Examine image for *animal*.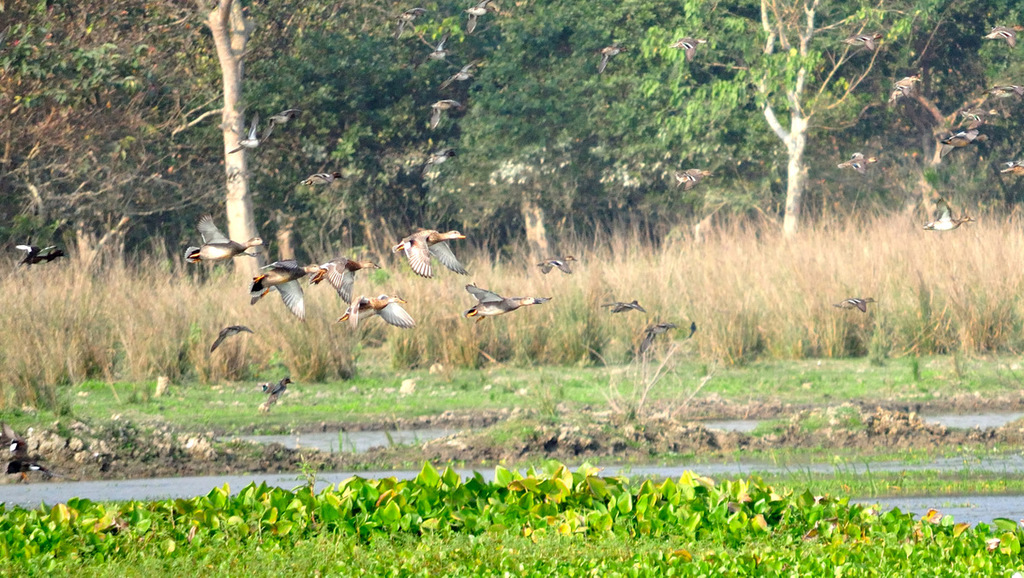
Examination result: detection(998, 155, 1023, 178).
